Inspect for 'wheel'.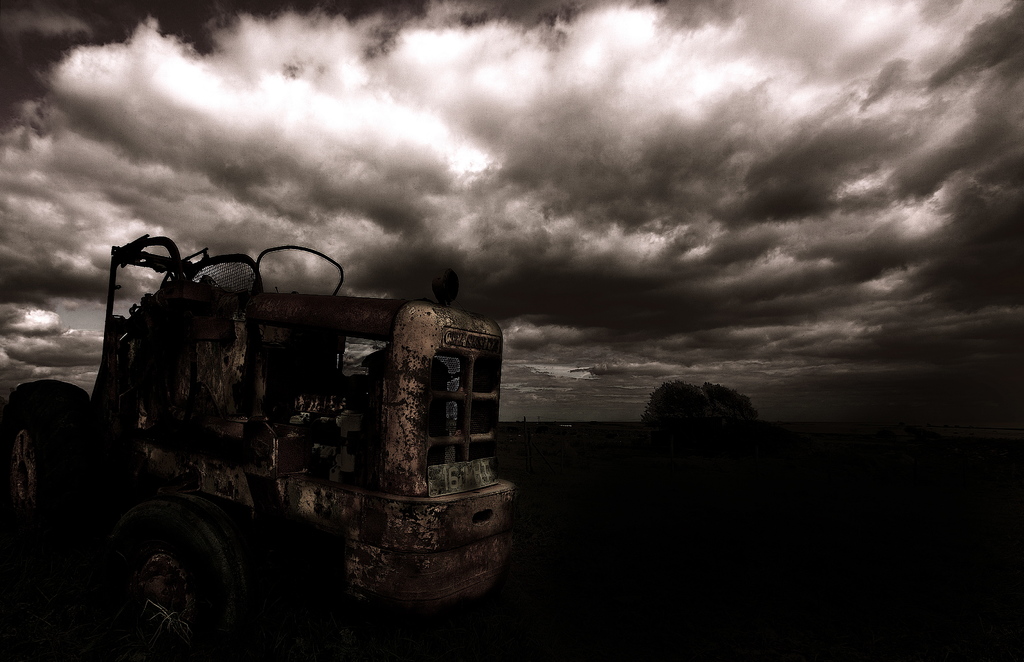
Inspection: region(125, 530, 218, 661).
